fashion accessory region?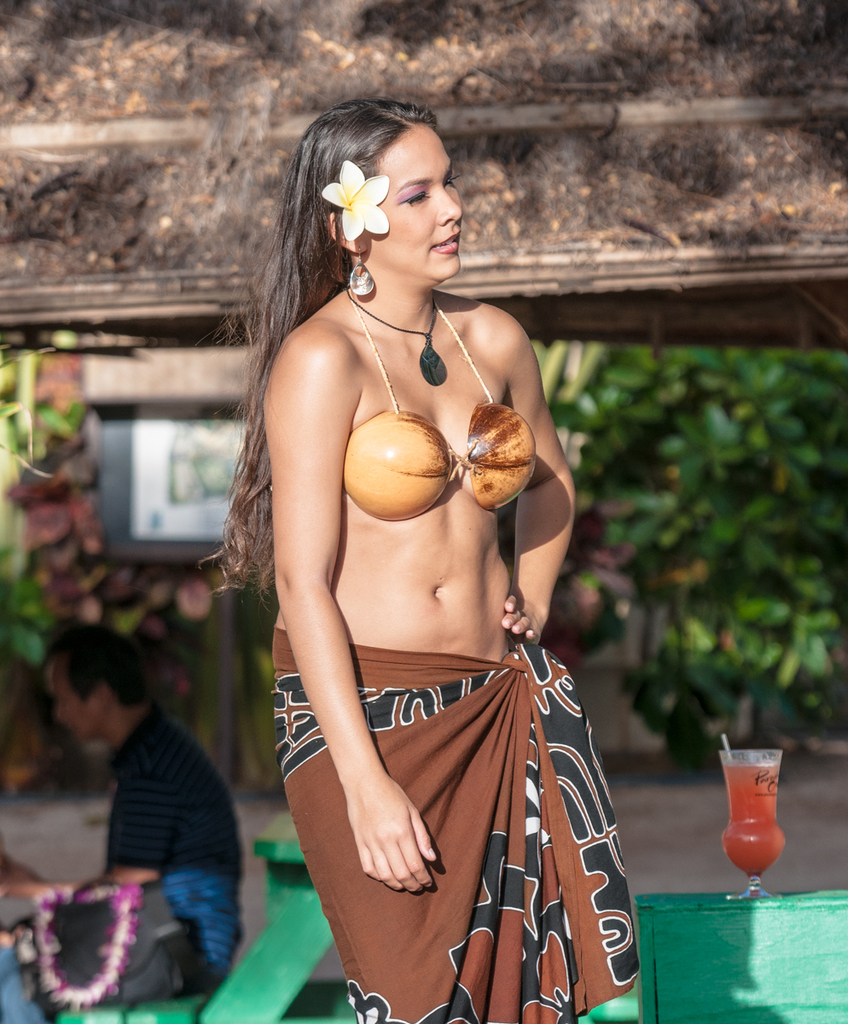
x1=346, y1=284, x2=444, y2=387
